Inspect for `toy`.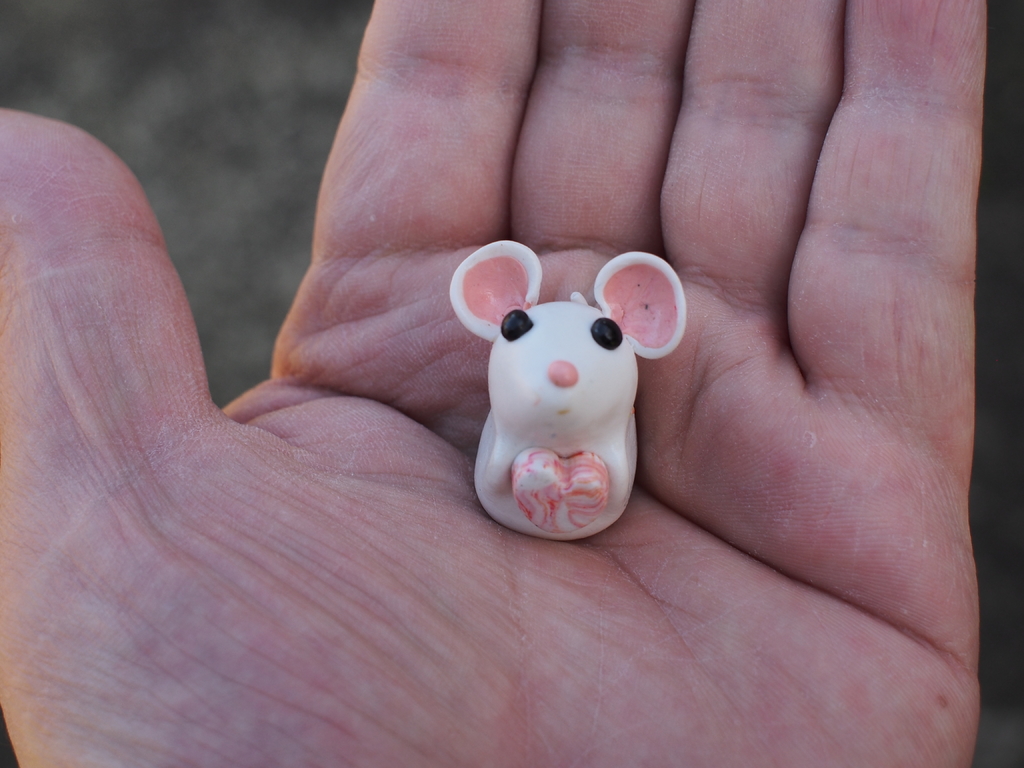
Inspection: (458,221,682,529).
